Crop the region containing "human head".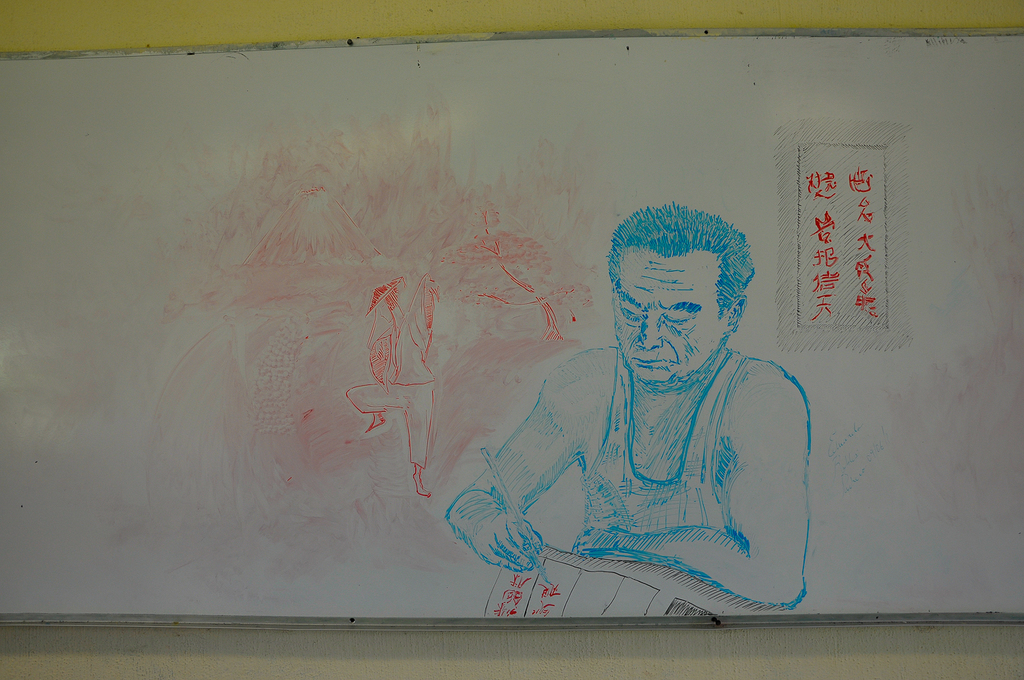
Crop region: box(612, 199, 764, 384).
